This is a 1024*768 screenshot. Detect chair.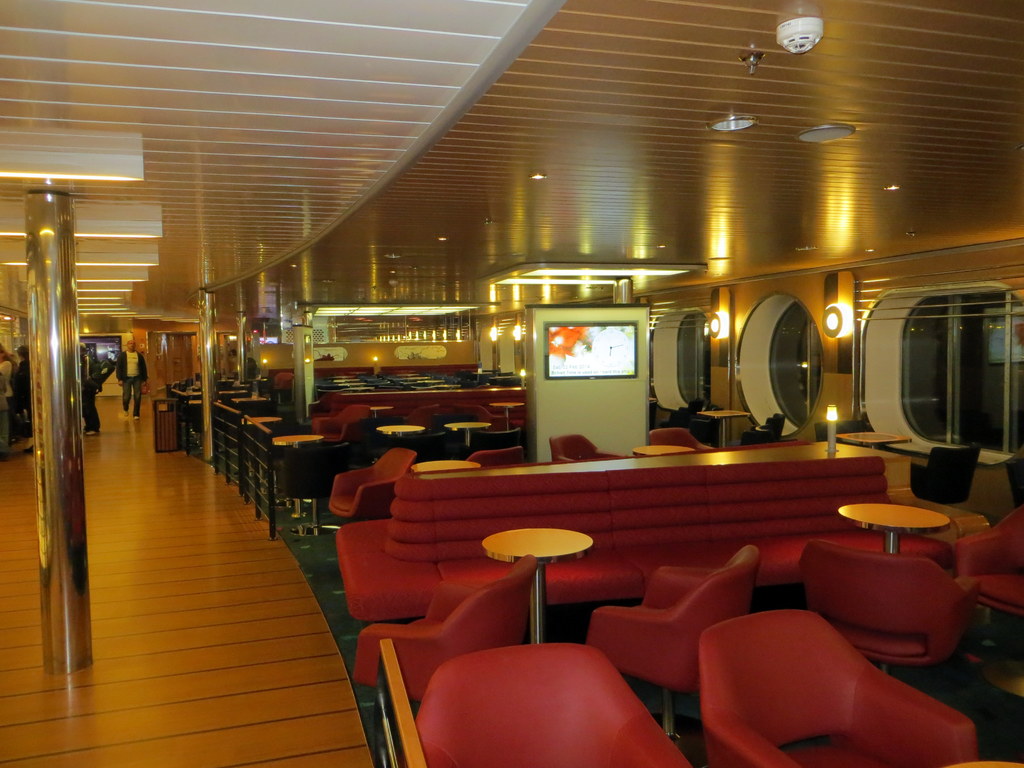
323,450,415,516.
